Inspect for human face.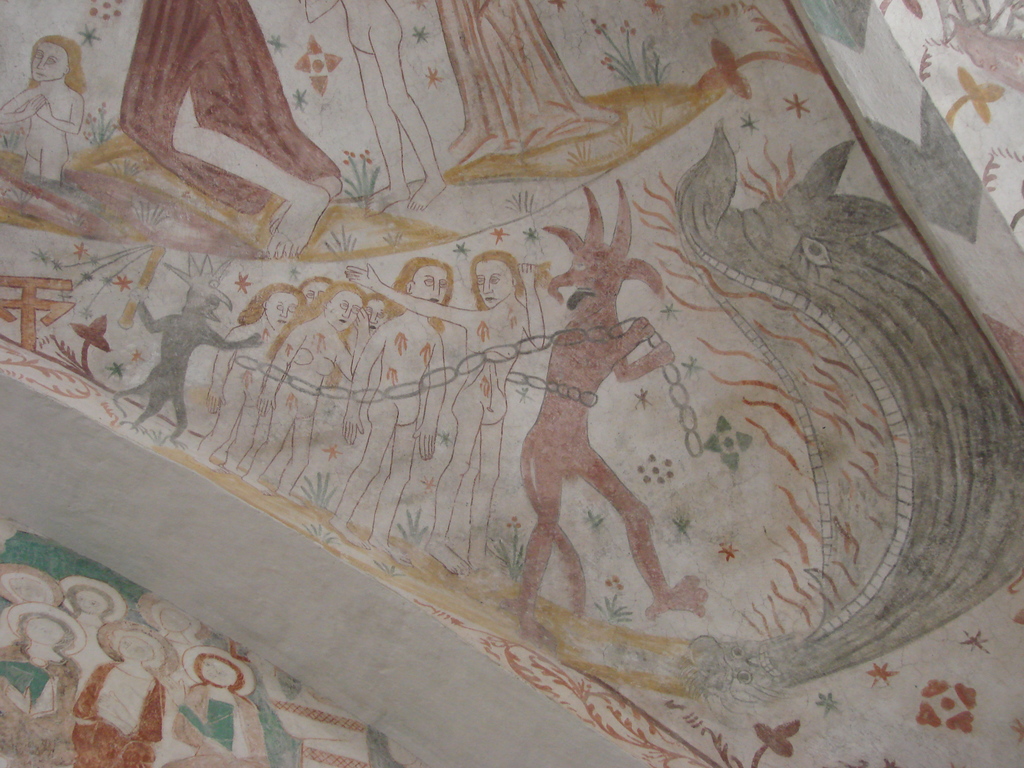
Inspection: left=193, top=653, right=237, bottom=689.
